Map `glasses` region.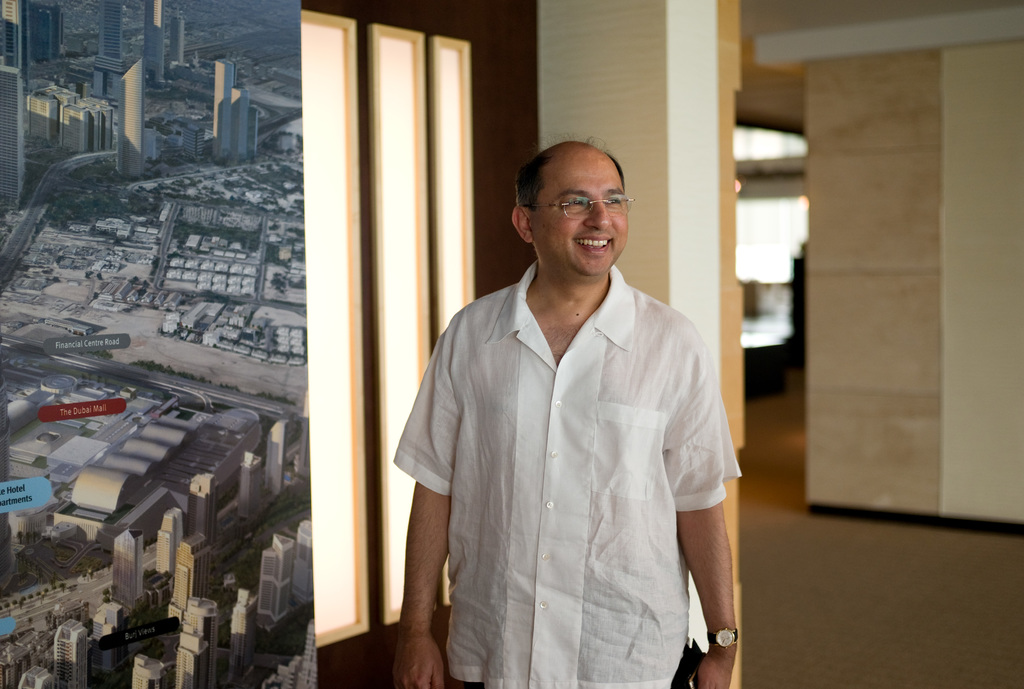
Mapped to bbox=[518, 197, 649, 223].
